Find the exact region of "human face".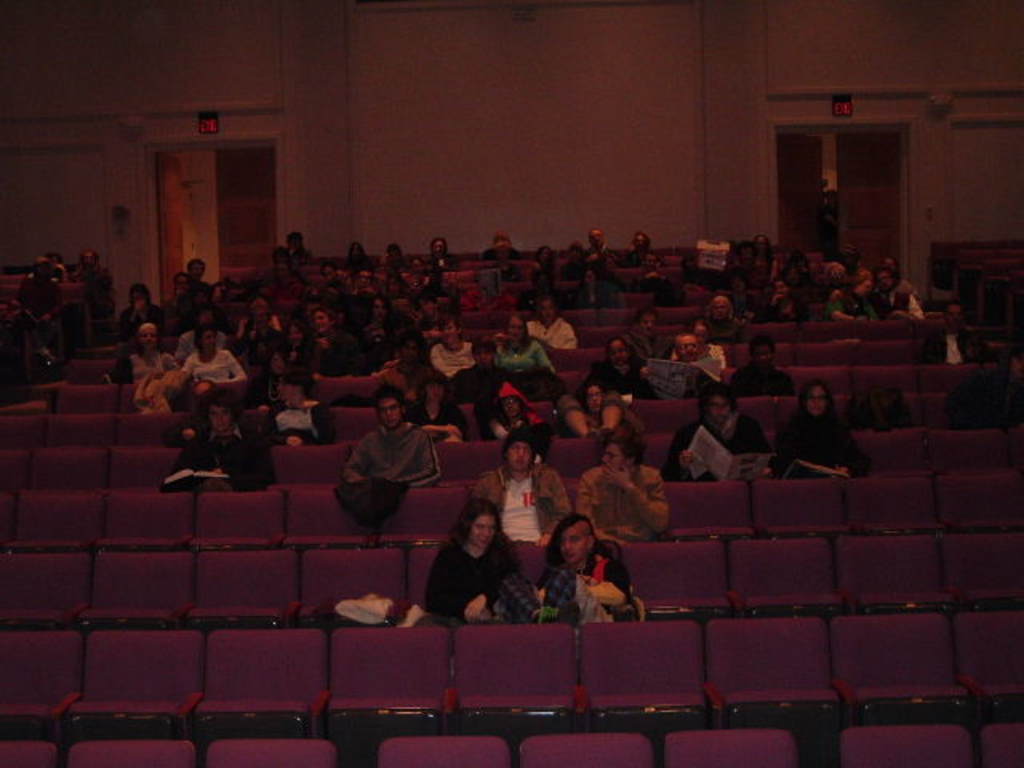
Exact region: detection(562, 520, 590, 562).
